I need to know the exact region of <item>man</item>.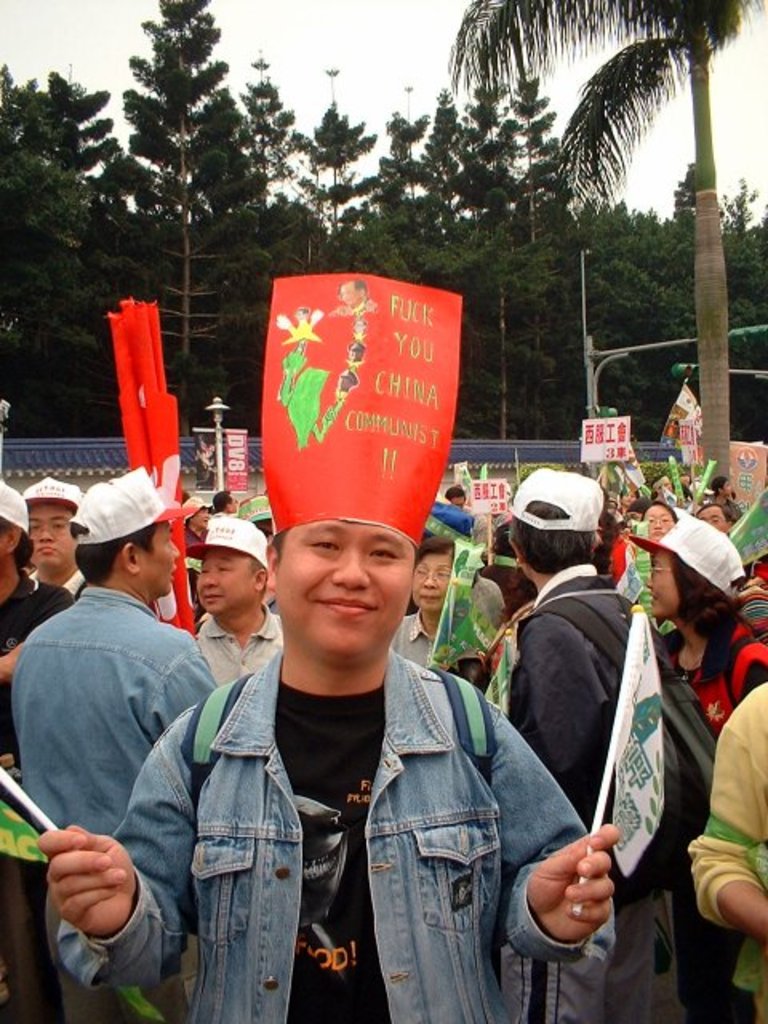
Region: 336/282/378/318.
